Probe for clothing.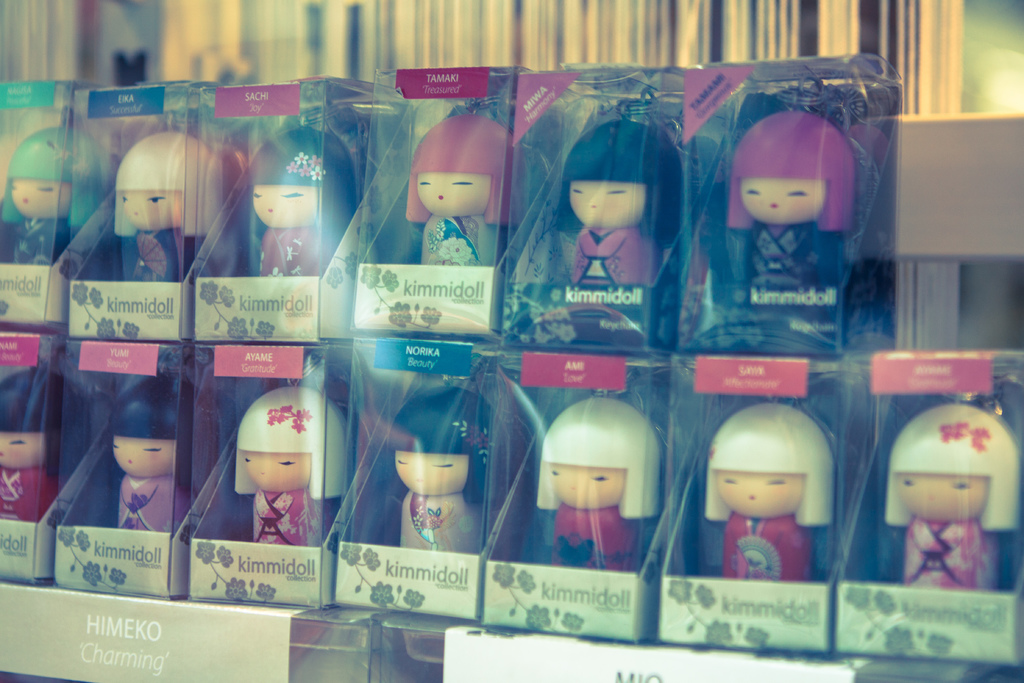
Probe result: 559 500 635 566.
